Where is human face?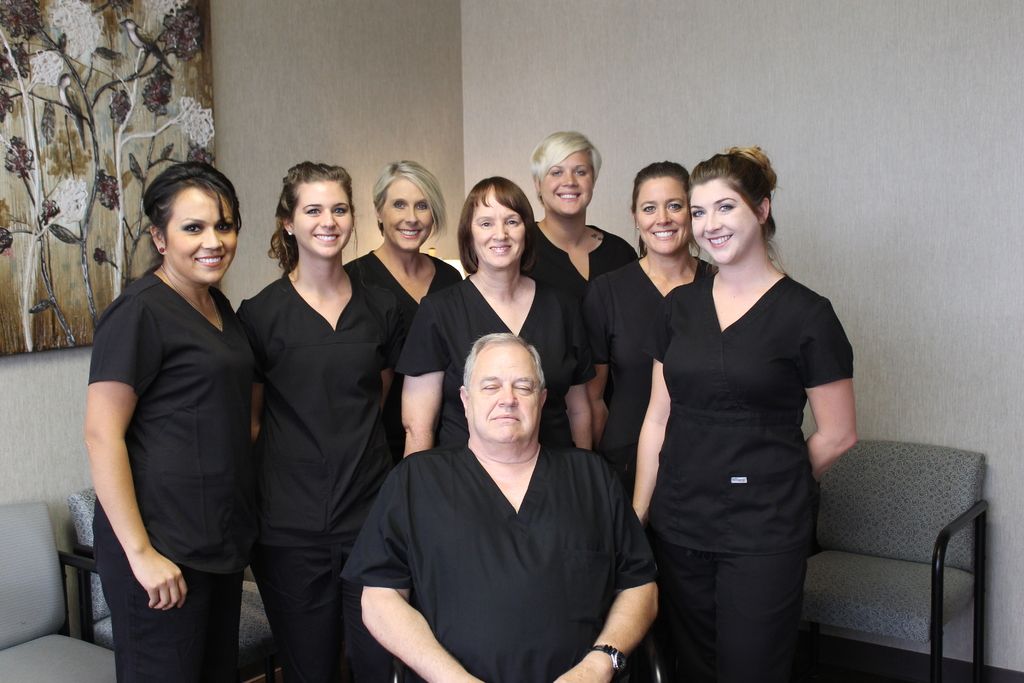
{"left": 691, "top": 179, "right": 760, "bottom": 267}.
